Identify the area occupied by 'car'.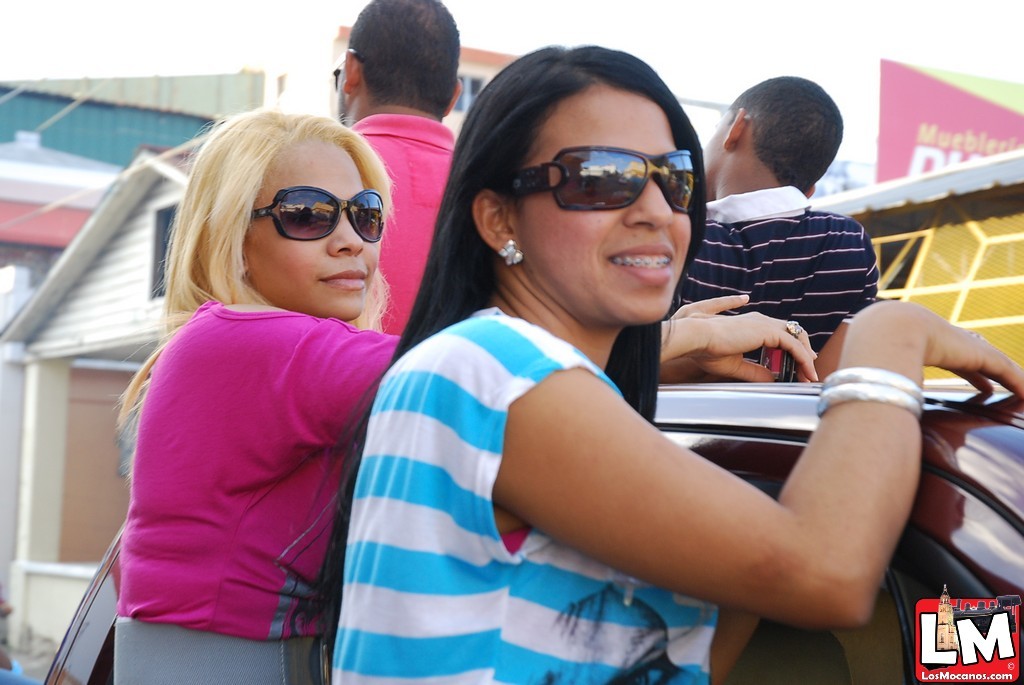
Area: locate(37, 379, 1023, 684).
